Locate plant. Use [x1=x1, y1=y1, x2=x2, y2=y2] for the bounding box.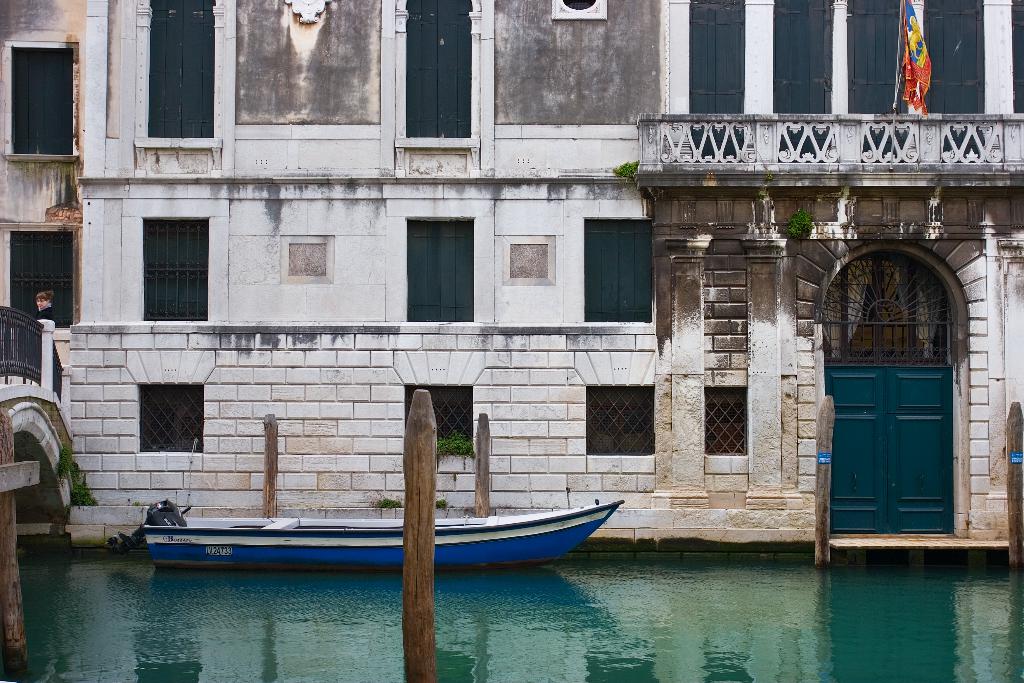
[x1=609, y1=157, x2=636, y2=178].
